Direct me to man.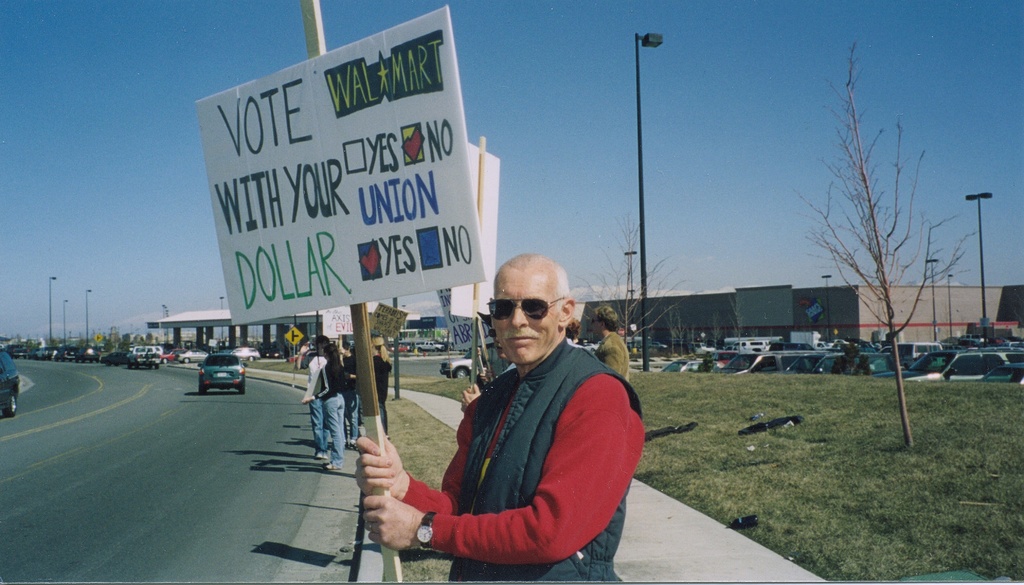
Direction: x1=292 y1=335 x2=329 y2=458.
